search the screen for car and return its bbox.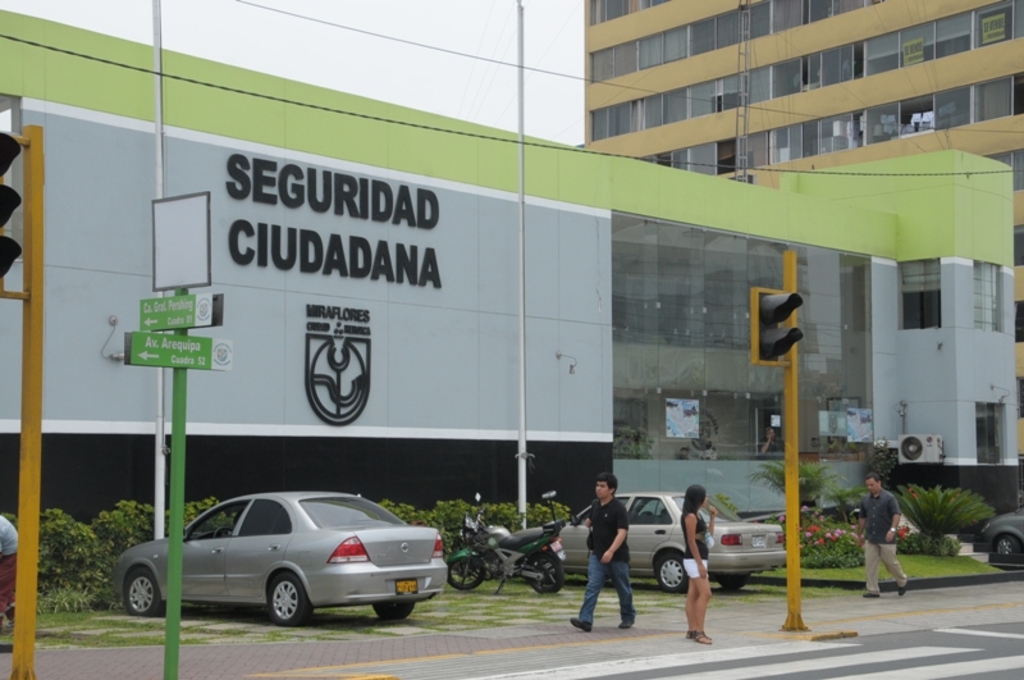
Found: (left=109, top=488, right=453, bottom=630).
